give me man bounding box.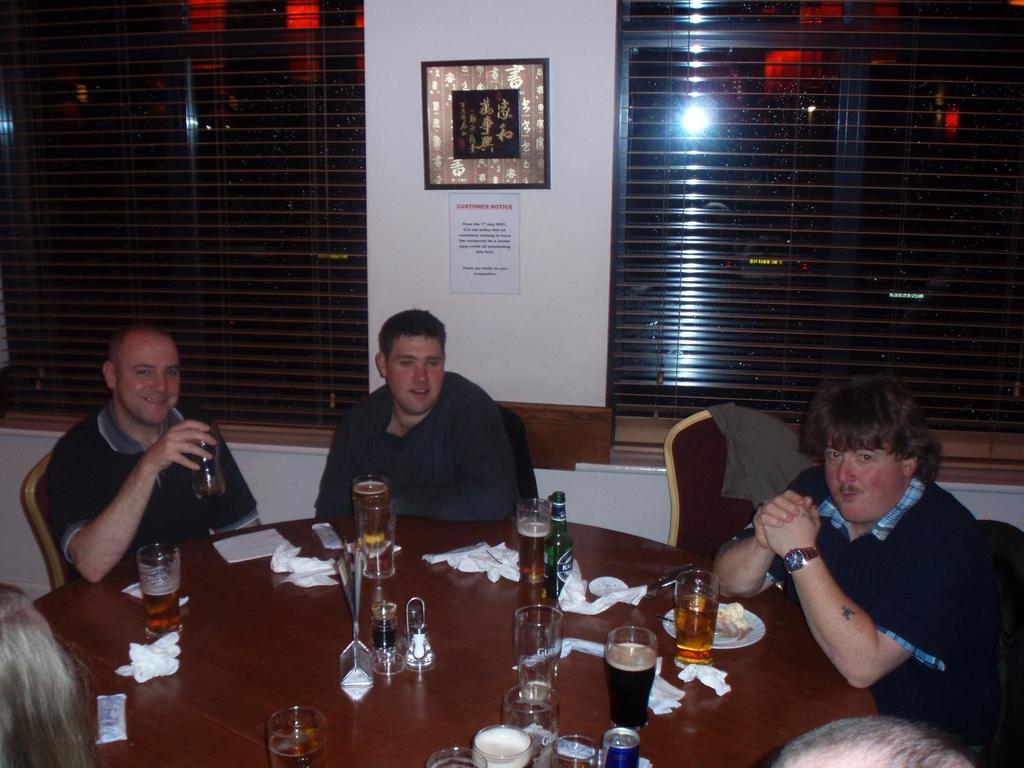
<box>770,715,977,767</box>.
